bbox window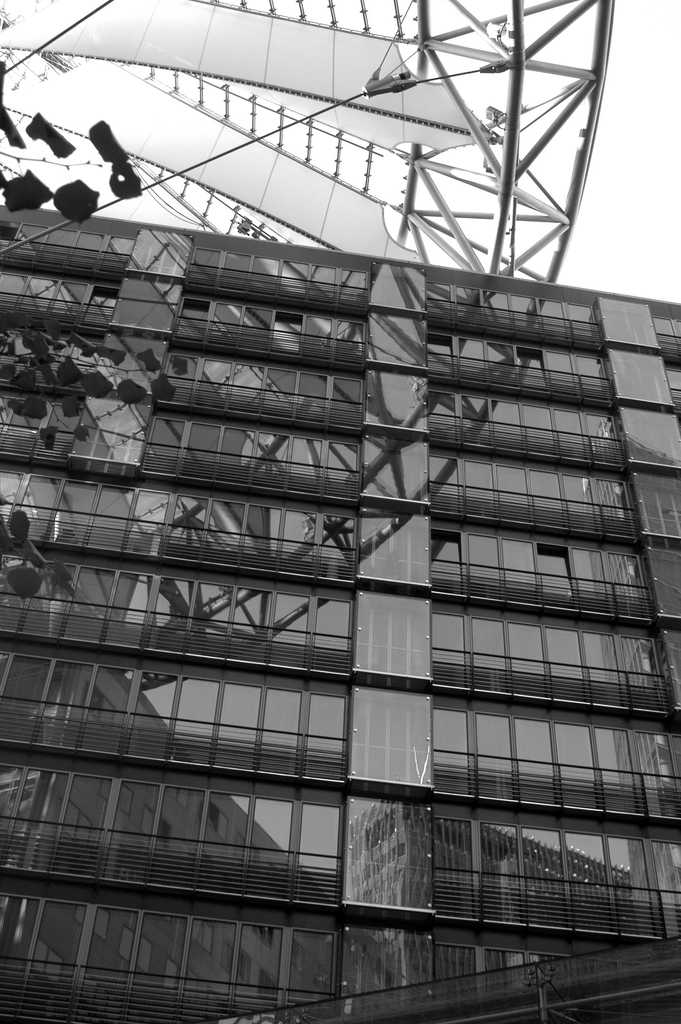
region(1, 381, 146, 470)
